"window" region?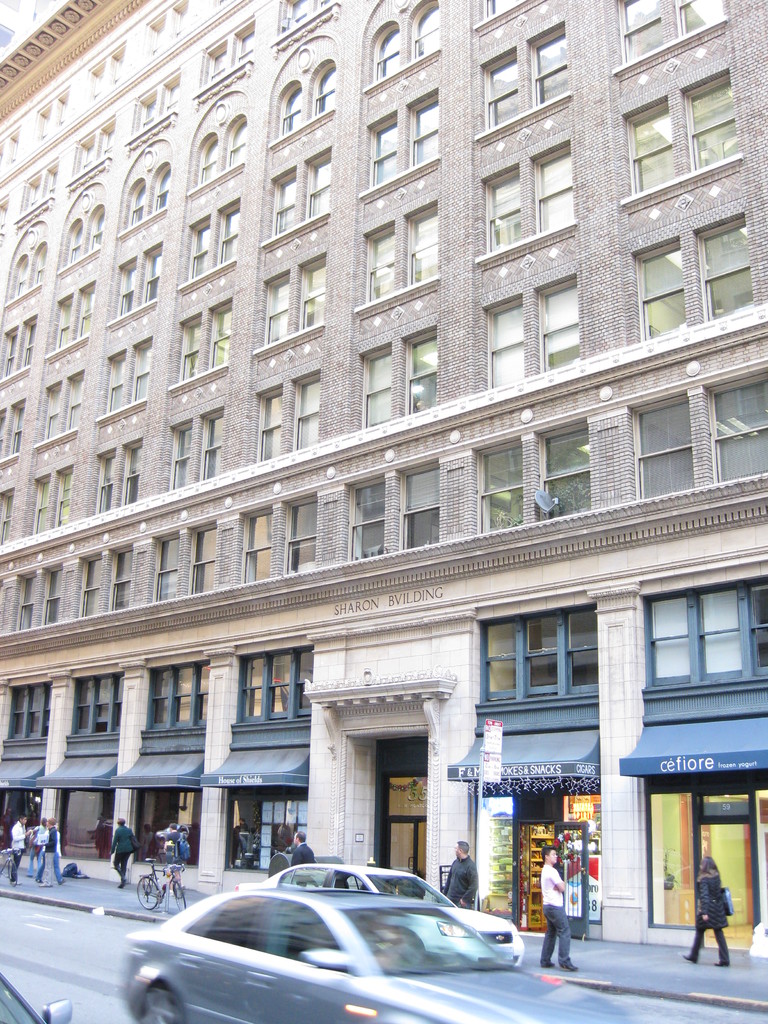
box(534, 23, 569, 93)
